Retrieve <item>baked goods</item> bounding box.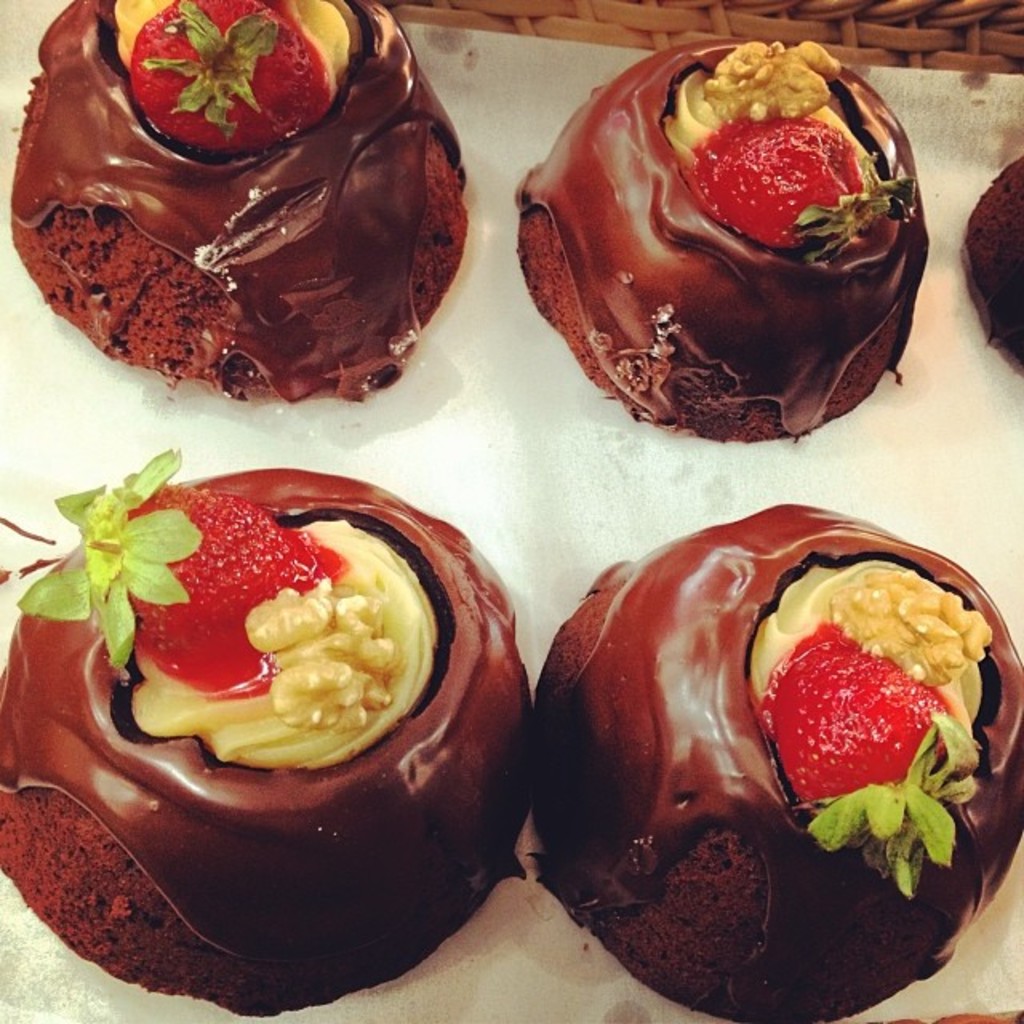
Bounding box: region(515, 506, 1022, 1022).
